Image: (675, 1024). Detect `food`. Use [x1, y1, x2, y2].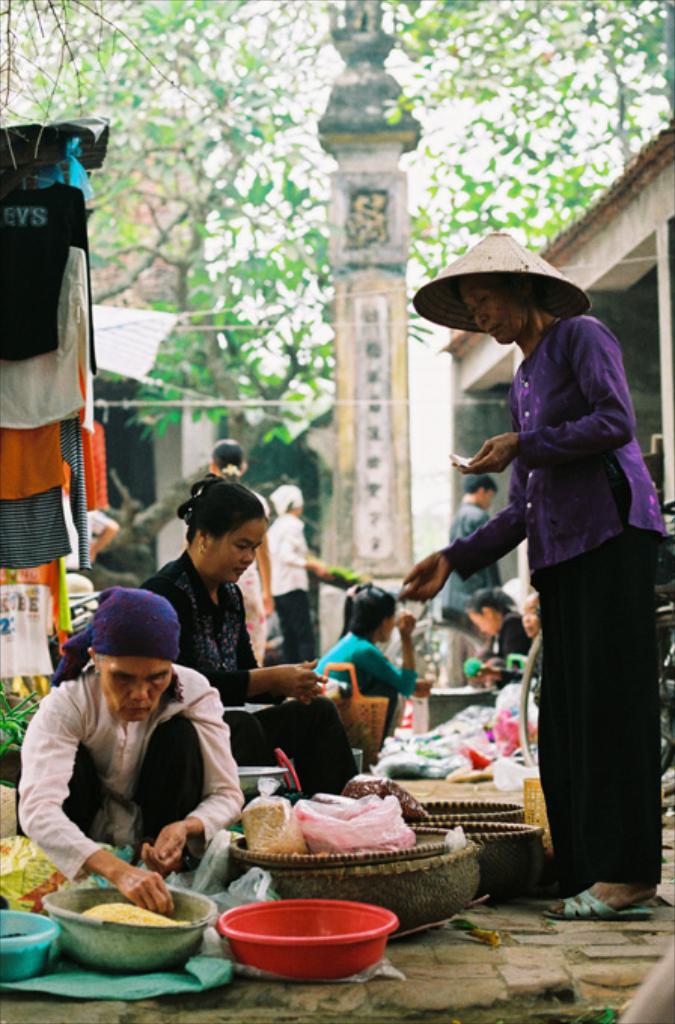
[78, 898, 184, 925].
